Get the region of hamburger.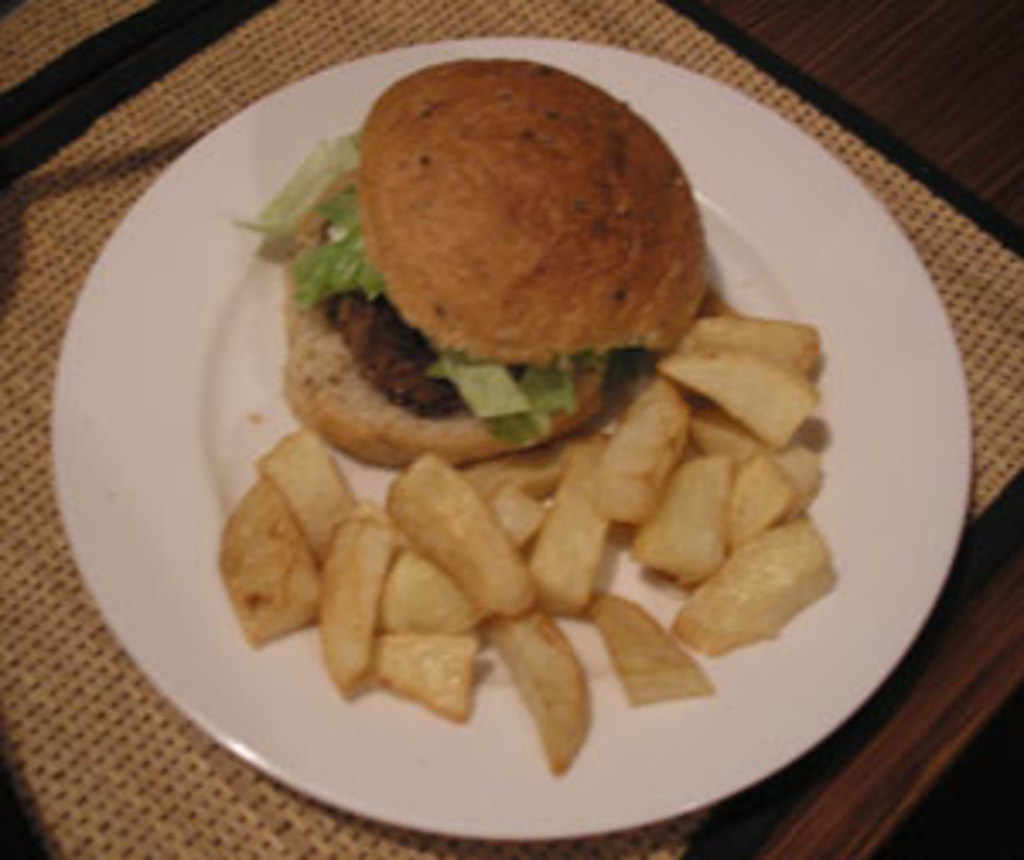
Rect(229, 58, 713, 471).
